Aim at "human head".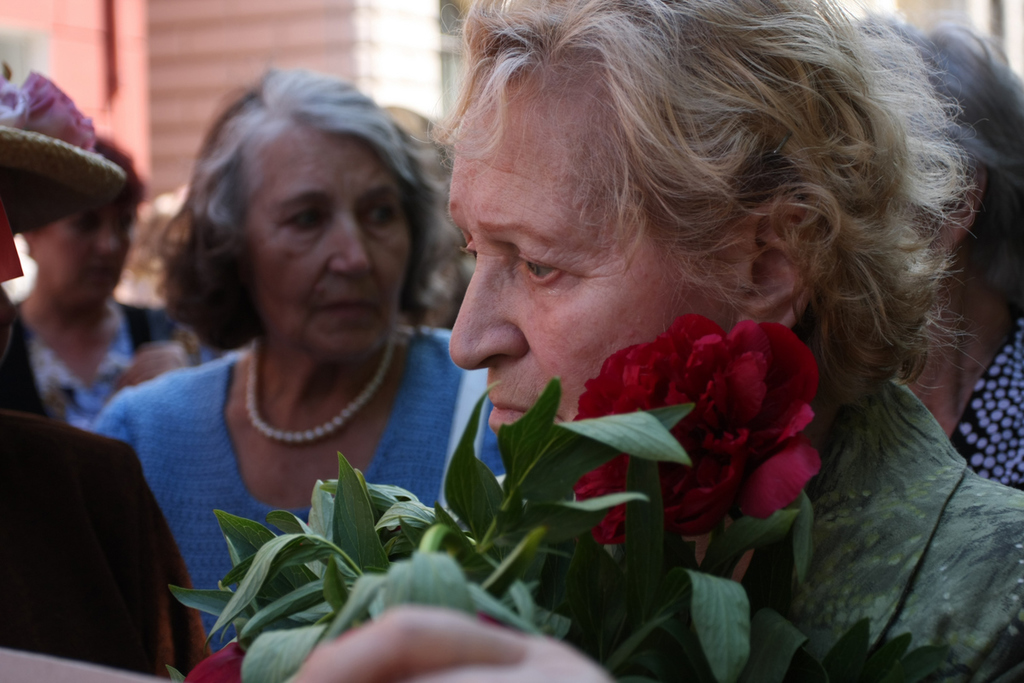
Aimed at 19, 131, 144, 314.
